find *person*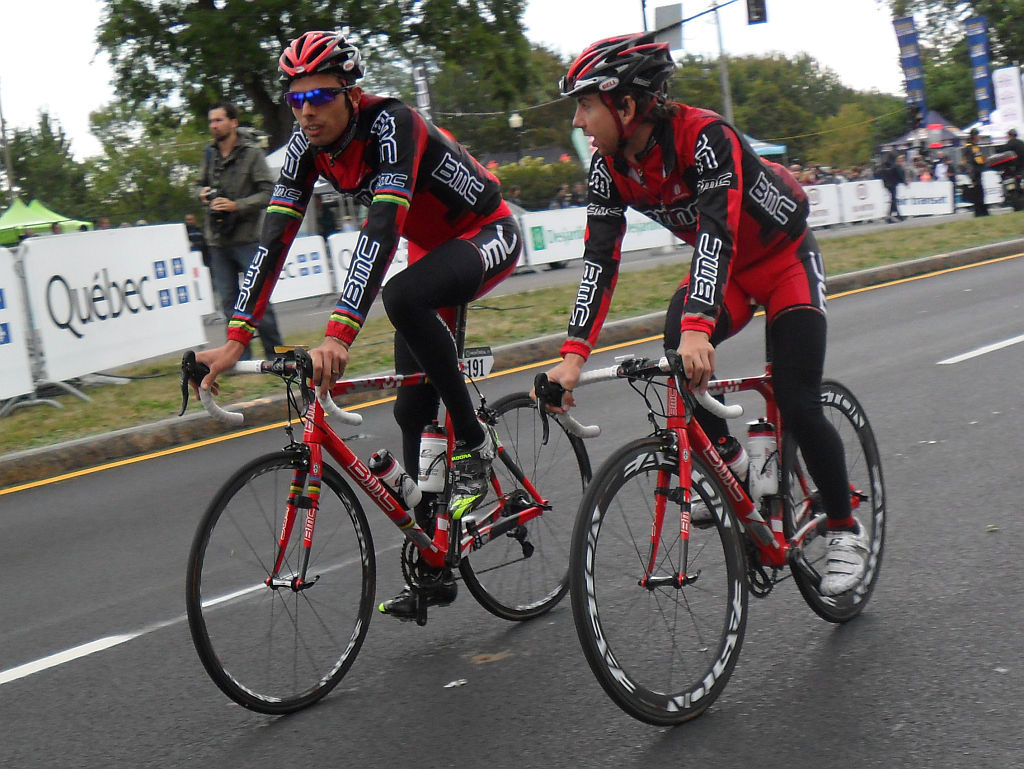
[left=573, top=182, right=596, bottom=203]
